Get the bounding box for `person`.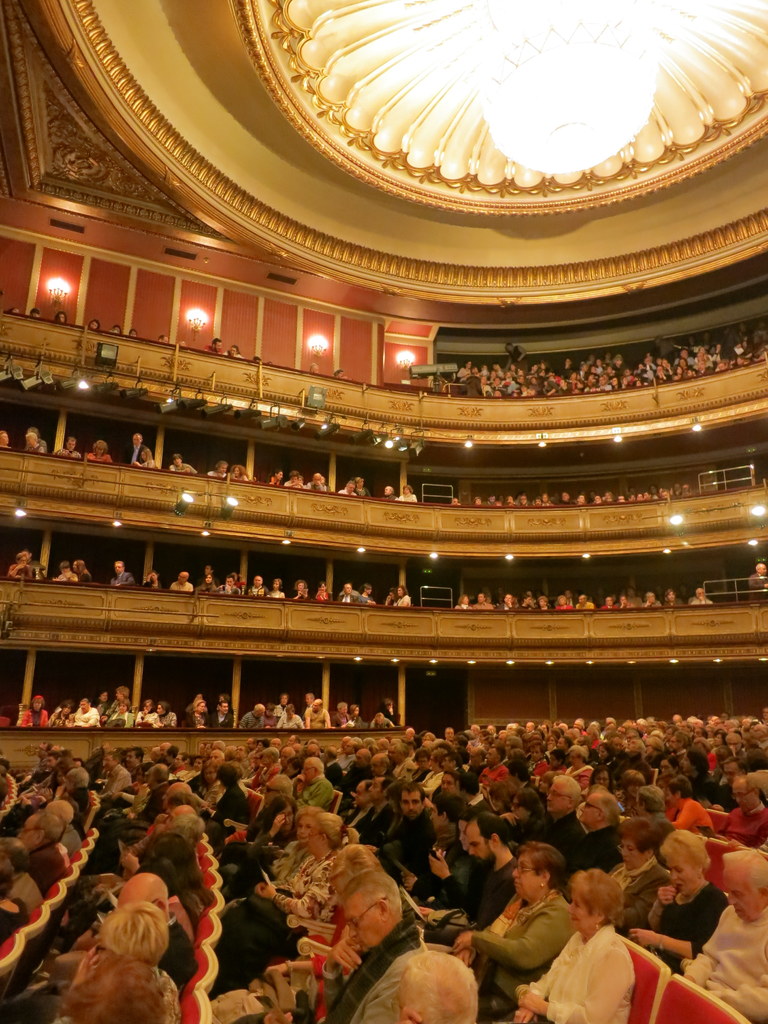
{"left": 106, "top": 561, "right": 134, "bottom": 588}.
